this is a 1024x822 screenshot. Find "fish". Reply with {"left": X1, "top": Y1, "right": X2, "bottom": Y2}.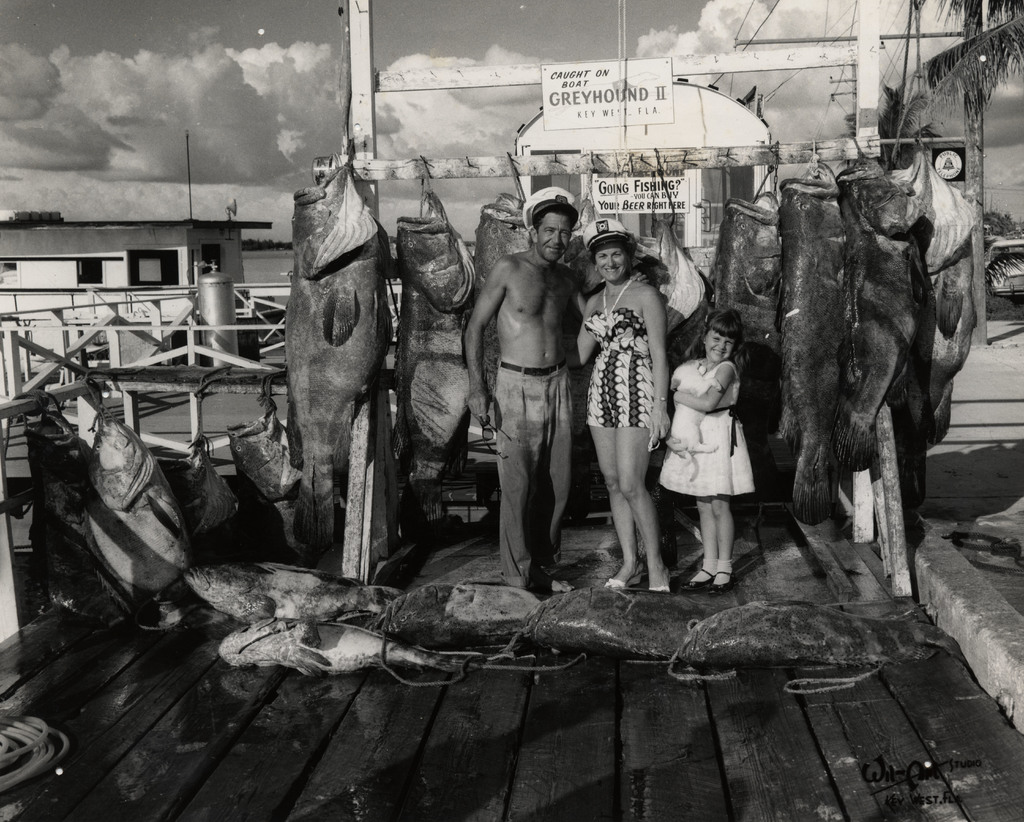
{"left": 707, "top": 190, "right": 777, "bottom": 433}.
